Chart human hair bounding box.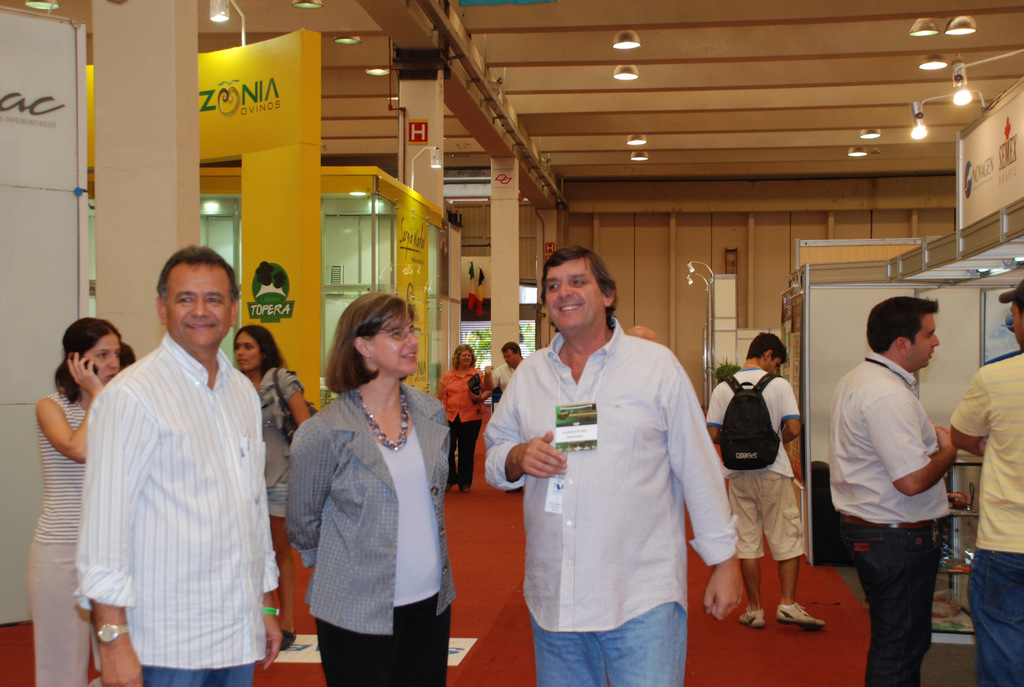
Charted: x1=540 y1=243 x2=614 y2=300.
